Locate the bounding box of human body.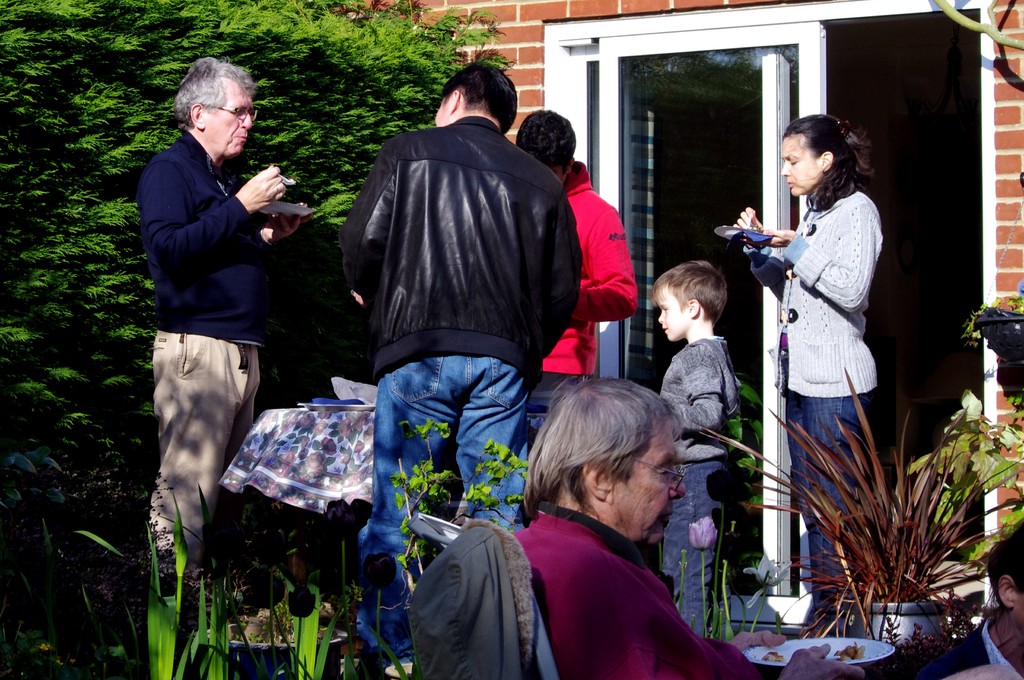
Bounding box: <region>919, 608, 1023, 679</region>.
